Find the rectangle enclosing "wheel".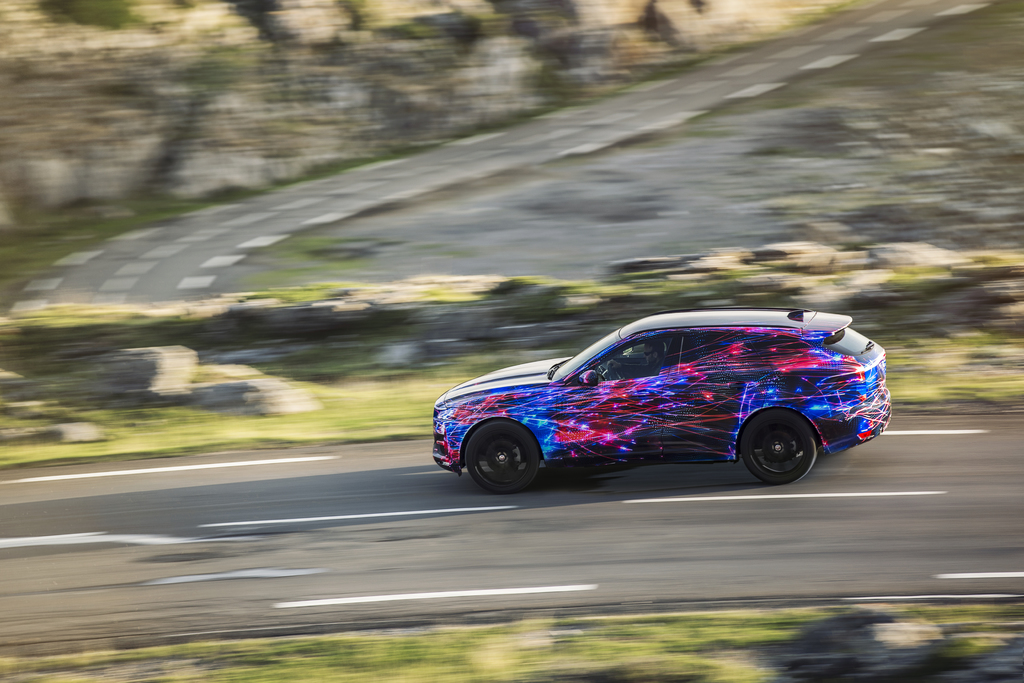
{"x1": 605, "y1": 362, "x2": 621, "y2": 381}.
